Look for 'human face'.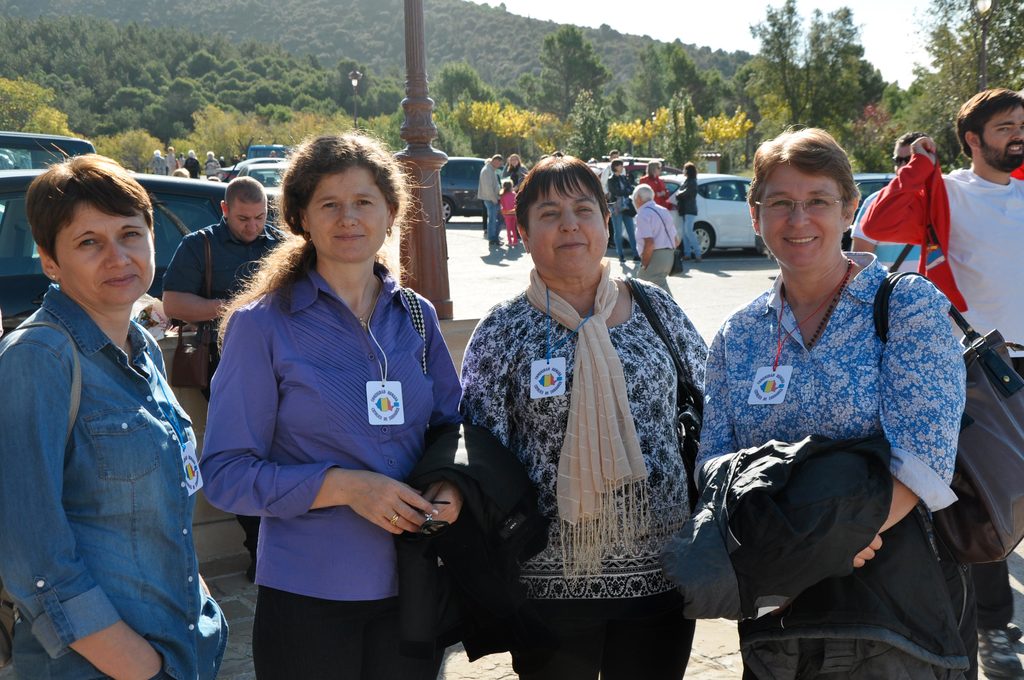
Found: {"x1": 310, "y1": 170, "x2": 388, "y2": 261}.
